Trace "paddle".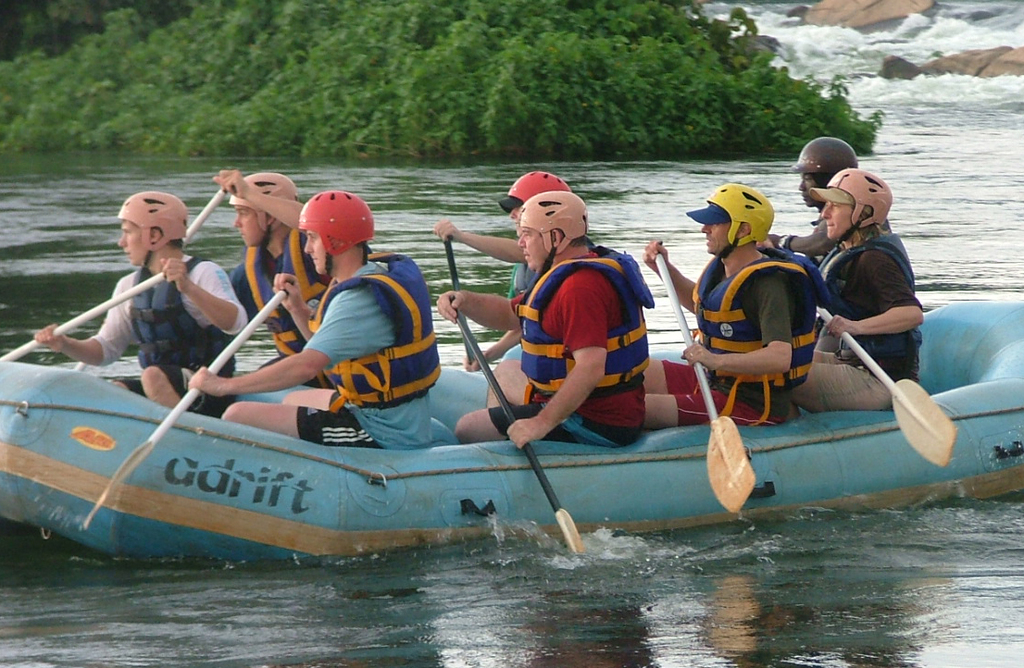
Traced to (819,315,959,465).
